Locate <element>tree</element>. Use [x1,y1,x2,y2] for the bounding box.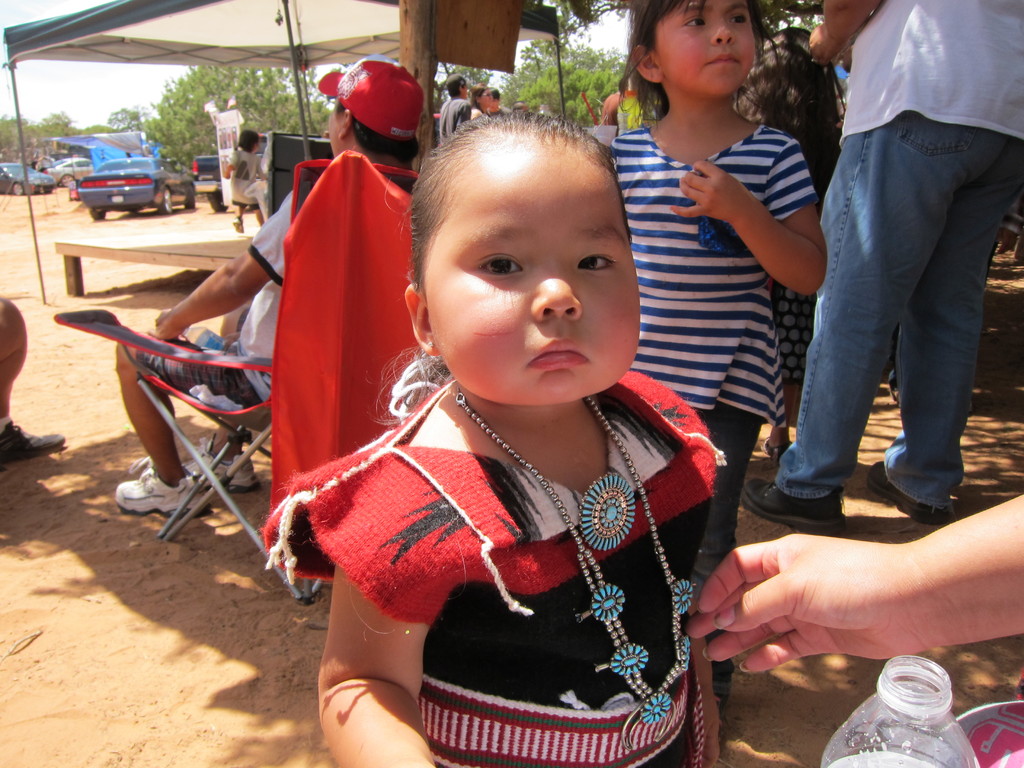
[108,98,152,136].
